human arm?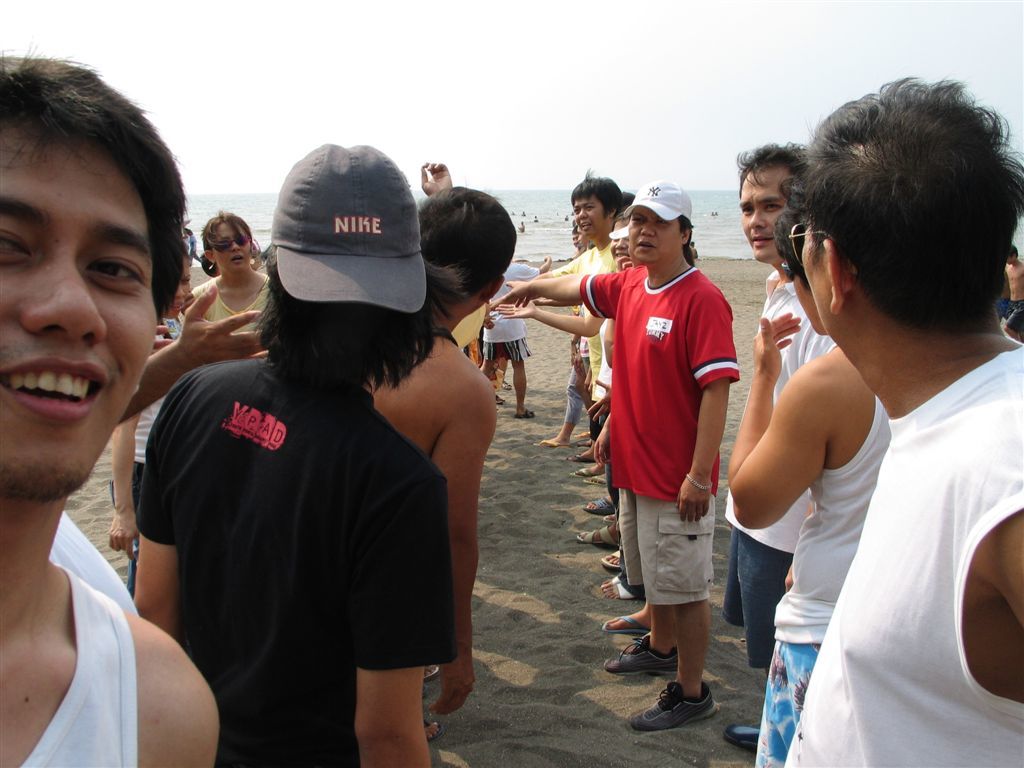
pyautogui.locateOnScreen(353, 471, 436, 767)
